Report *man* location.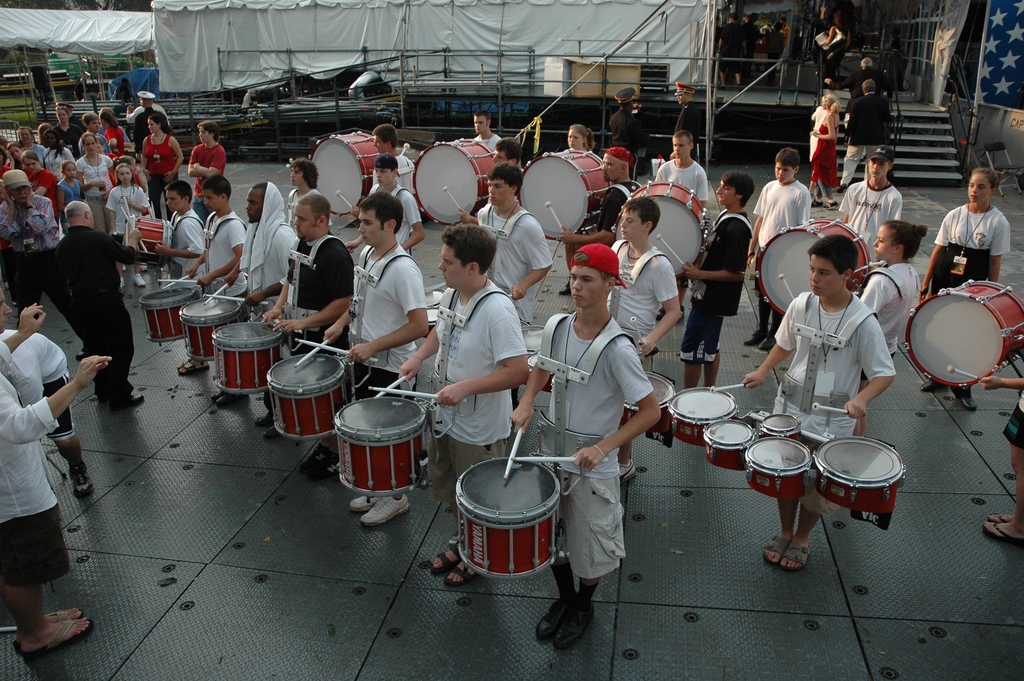
Report: 52, 101, 85, 135.
